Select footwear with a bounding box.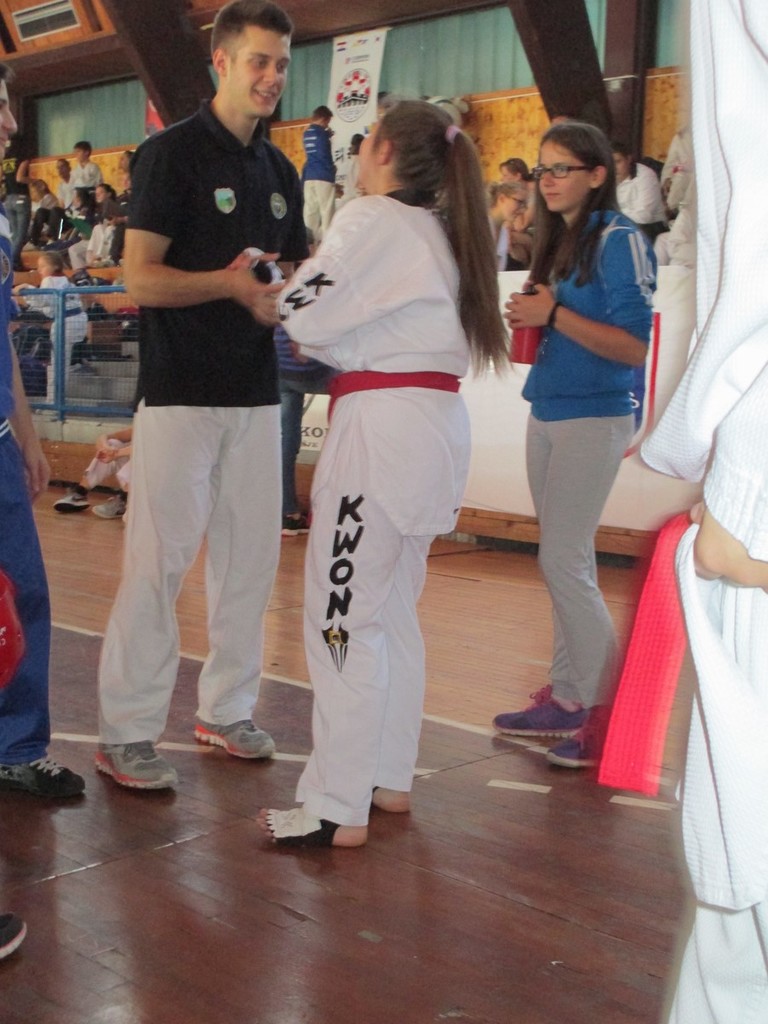
select_region(91, 741, 181, 794).
